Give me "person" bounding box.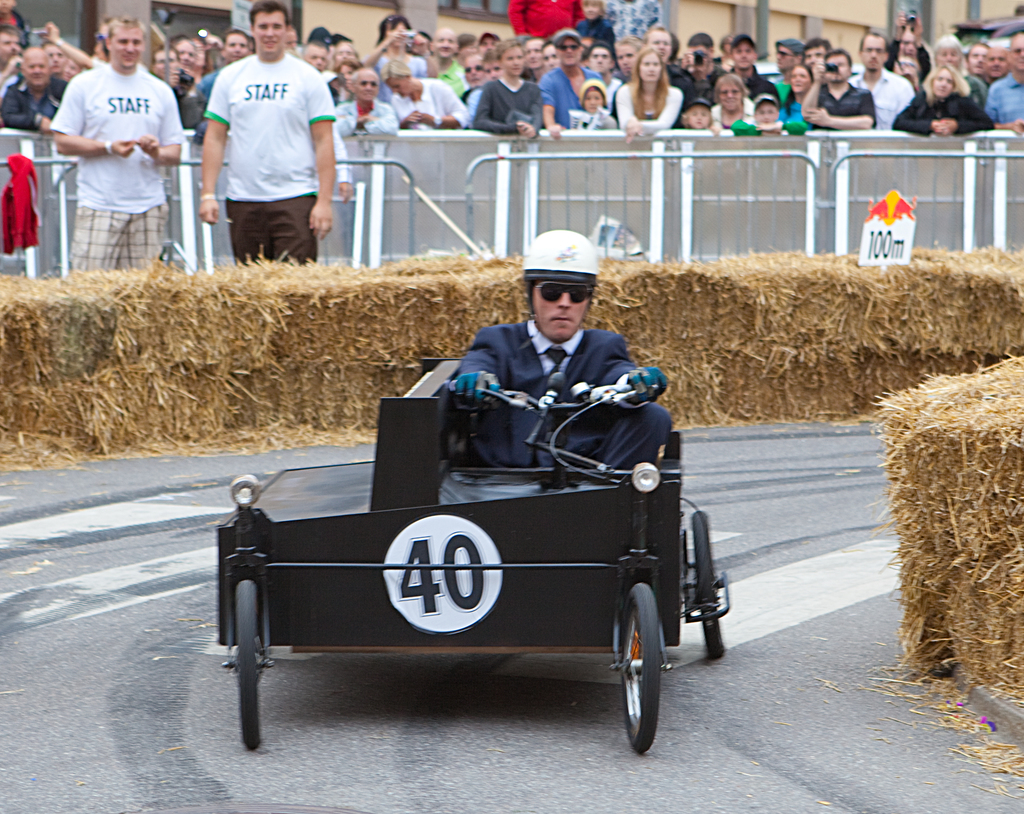
703:71:765:131.
